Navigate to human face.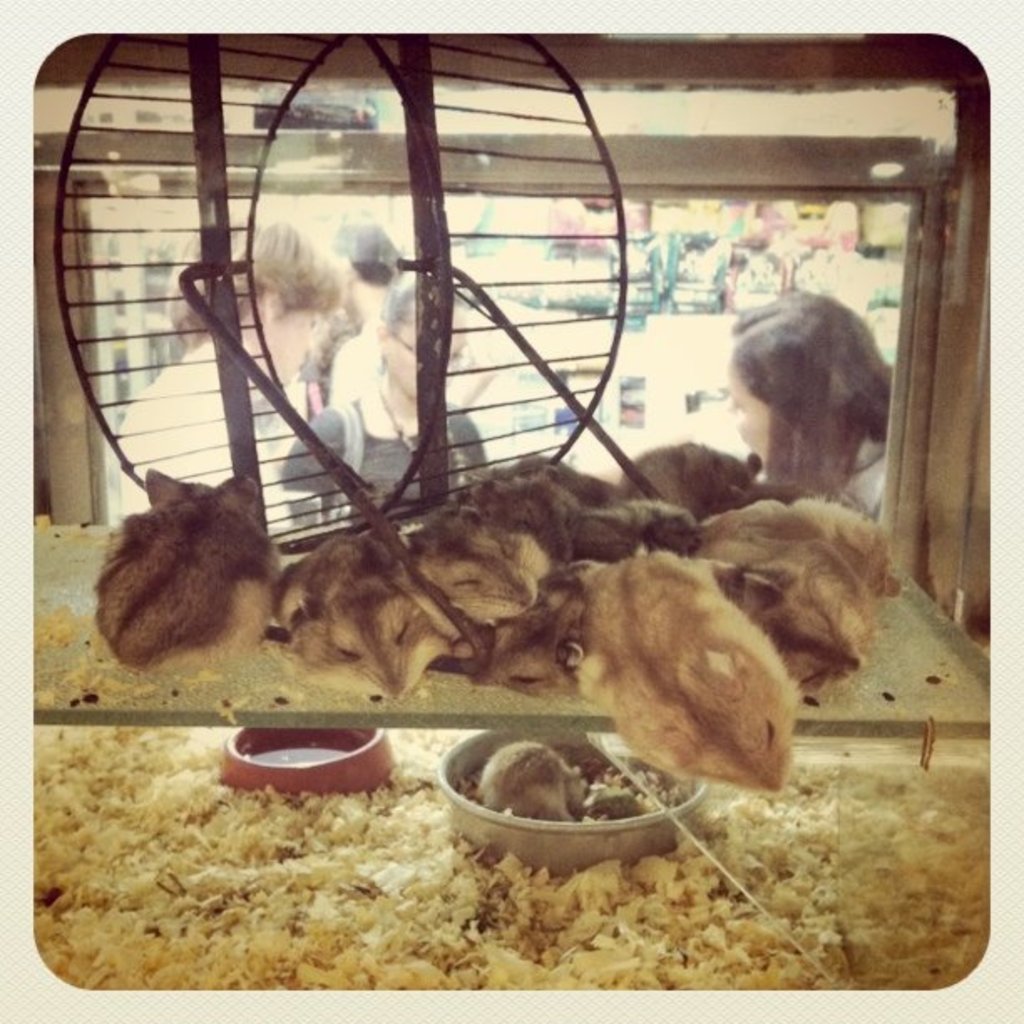
Navigation target: BBox(390, 326, 460, 395).
